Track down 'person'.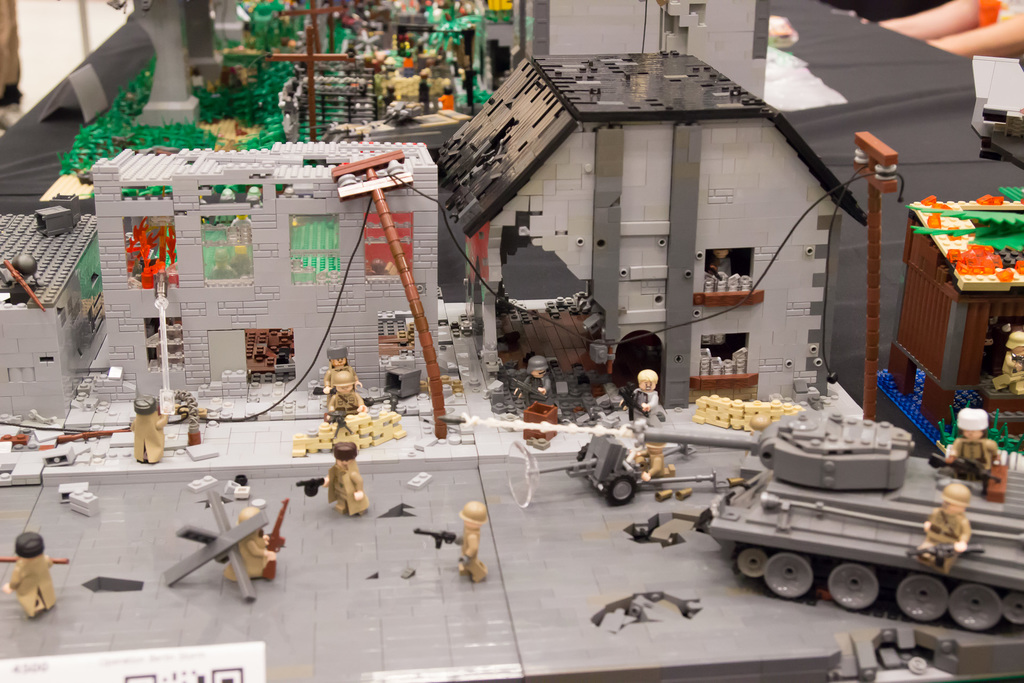
Tracked to x1=325, y1=345, x2=362, y2=400.
